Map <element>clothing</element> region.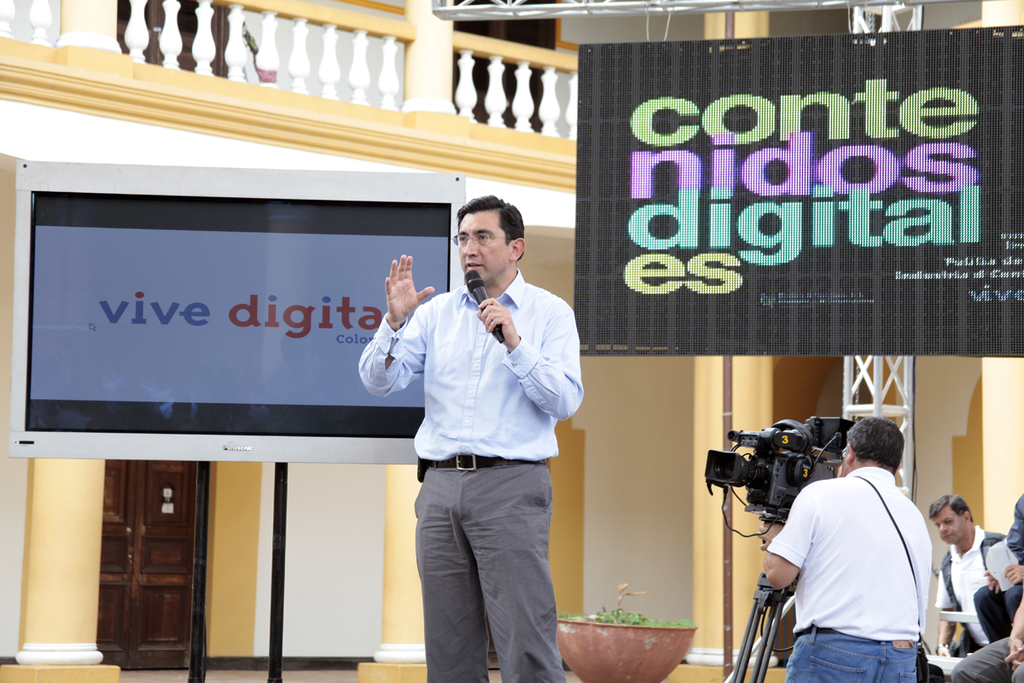
Mapped to bbox=[931, 525, 1016, 643].
